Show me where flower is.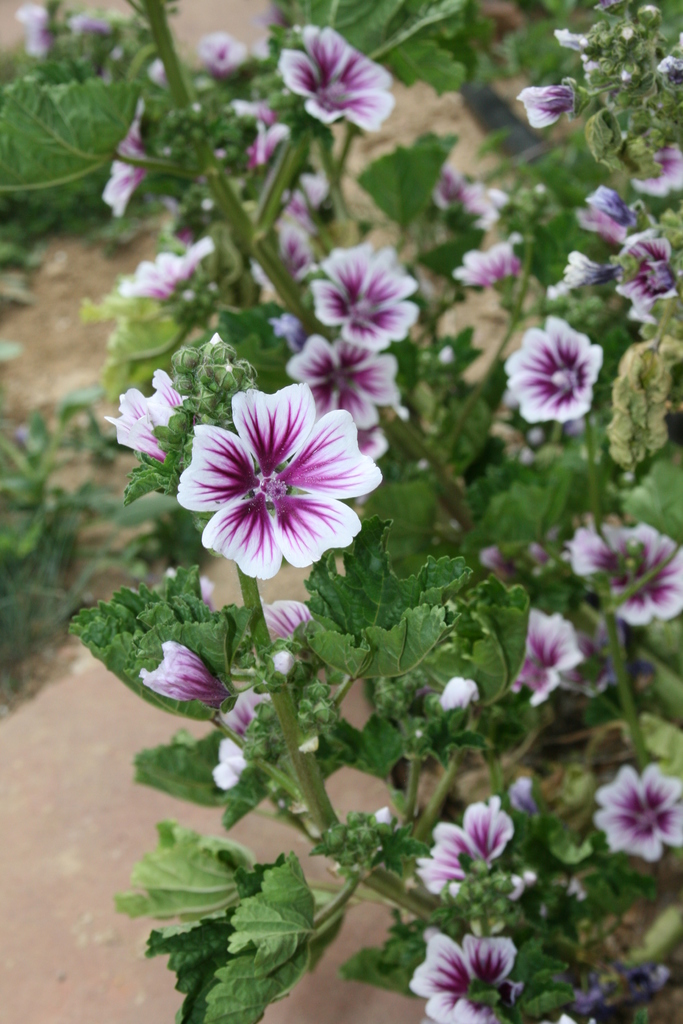
flower is at (597,765,682,863).
